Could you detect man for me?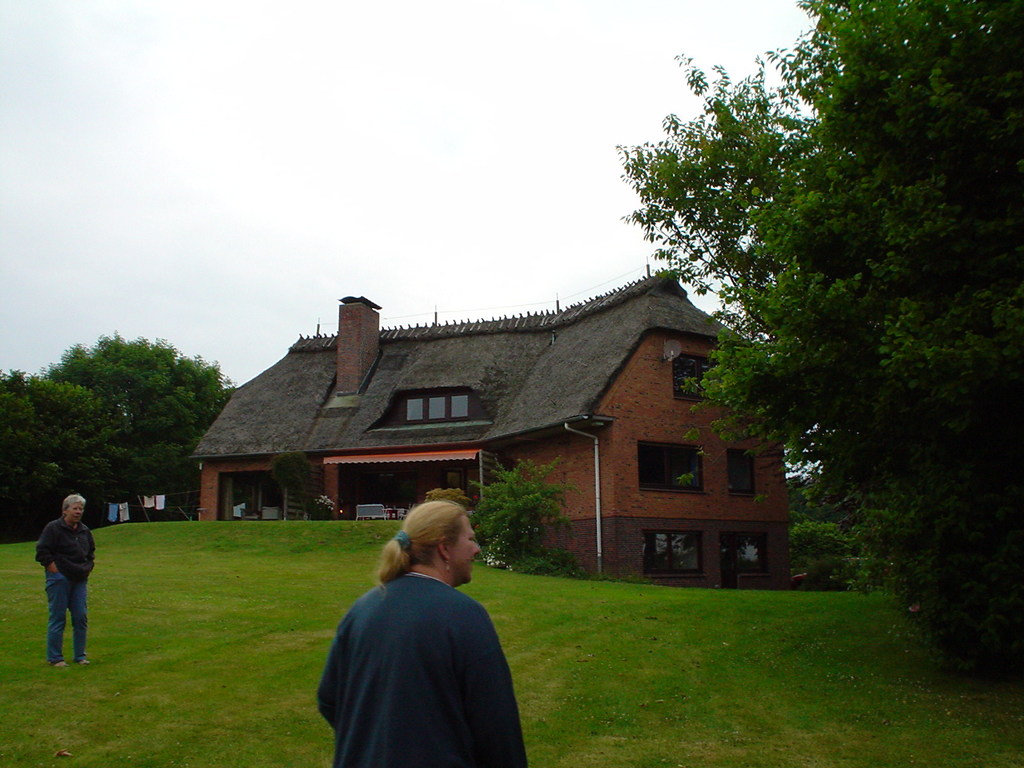
Detection result: 33,495,100,666.
